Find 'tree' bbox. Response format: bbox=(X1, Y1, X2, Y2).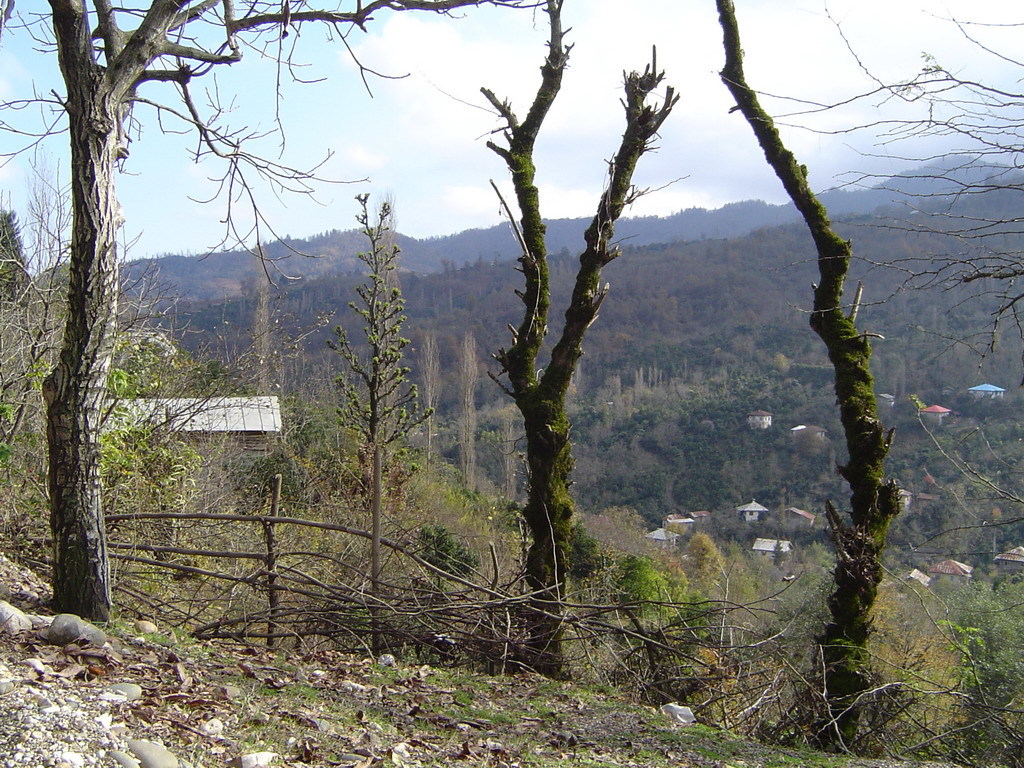
bbox=(332, 186, 439, 630).
